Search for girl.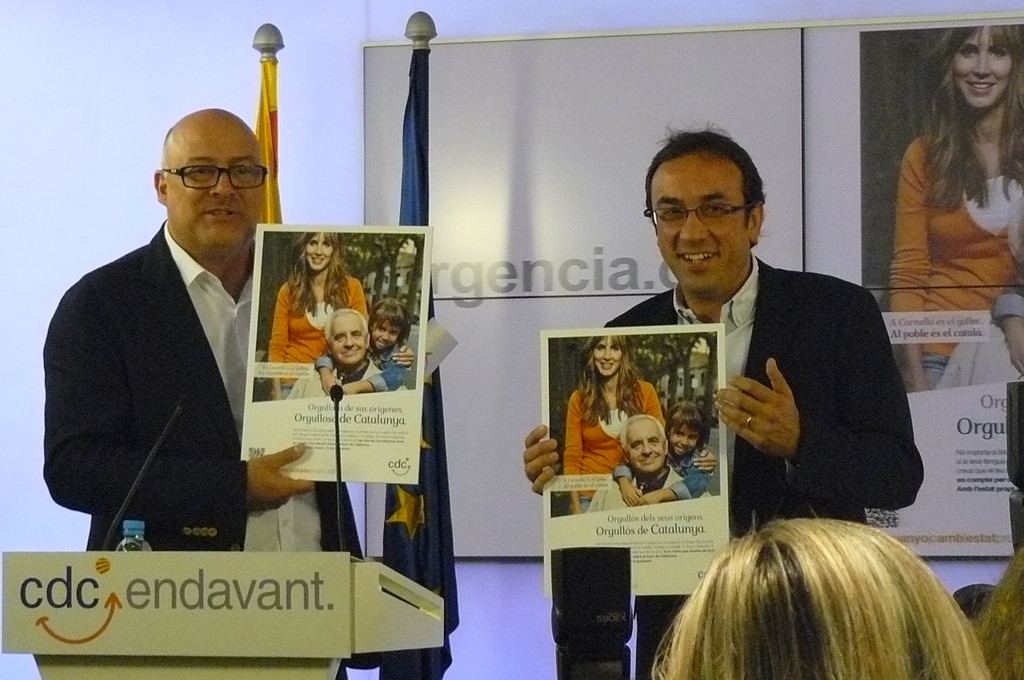
Found at <bbox>654, 503, 986, 679</bbox>.
